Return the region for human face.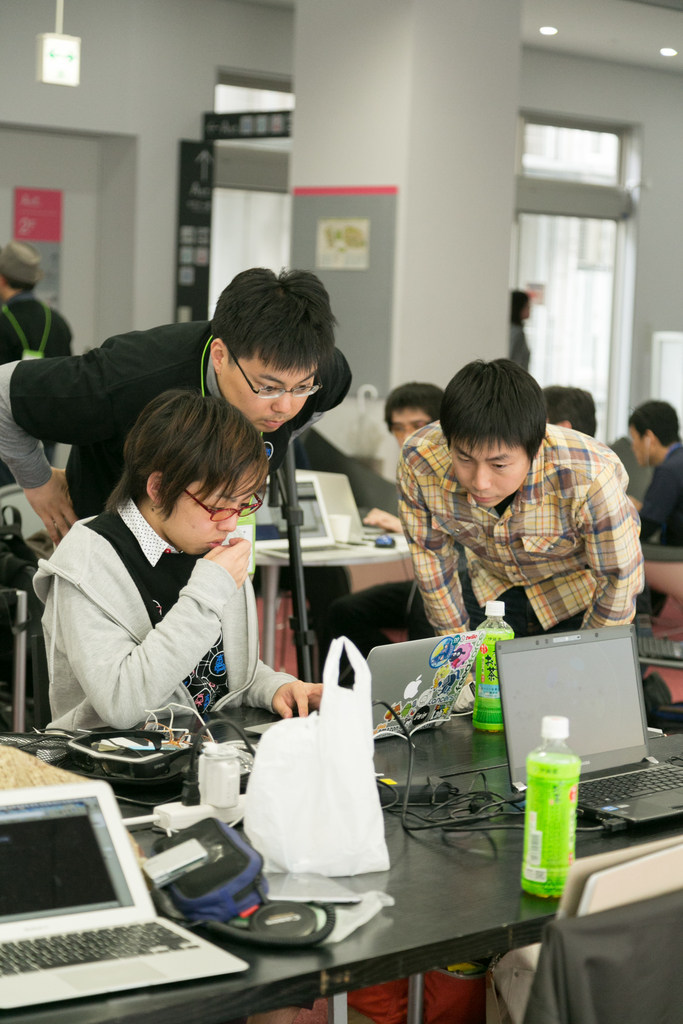
[x1=227, y1=348, x2=320, y2=433].
